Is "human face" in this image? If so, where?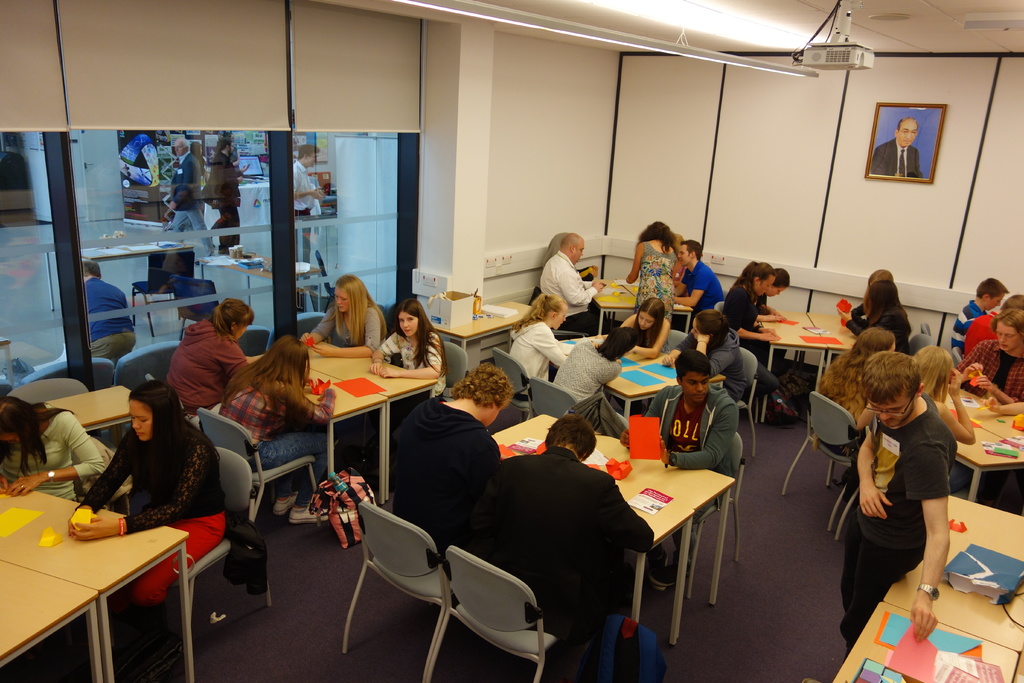
Yes, at locate(998, 321, 1021, 352).
